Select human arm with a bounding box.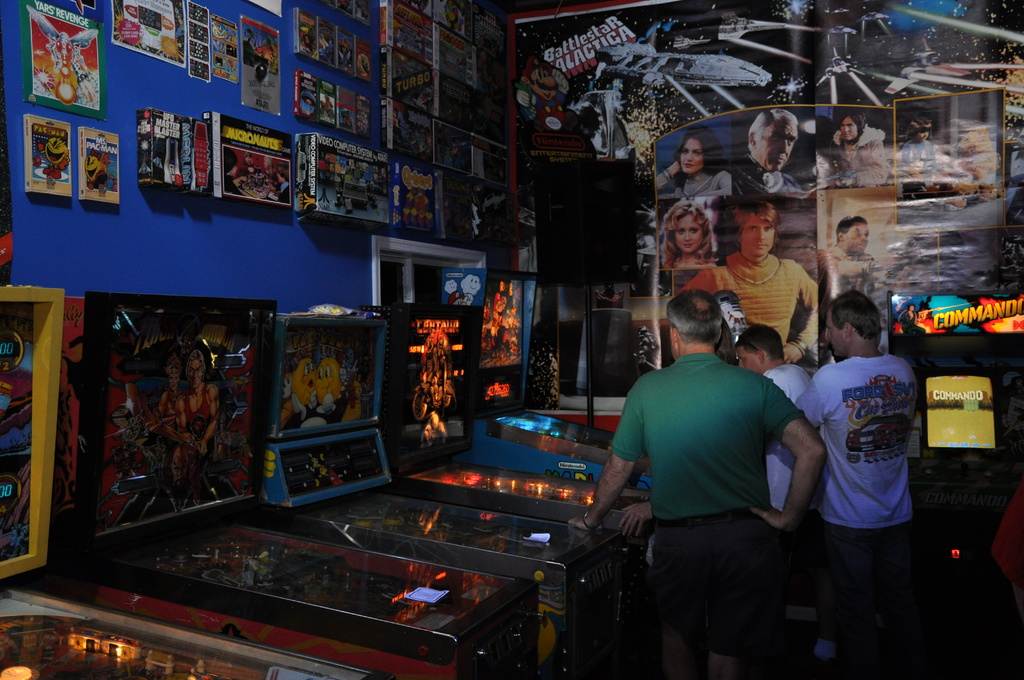
x1=786 y1=268 x2=822 y2=365.
